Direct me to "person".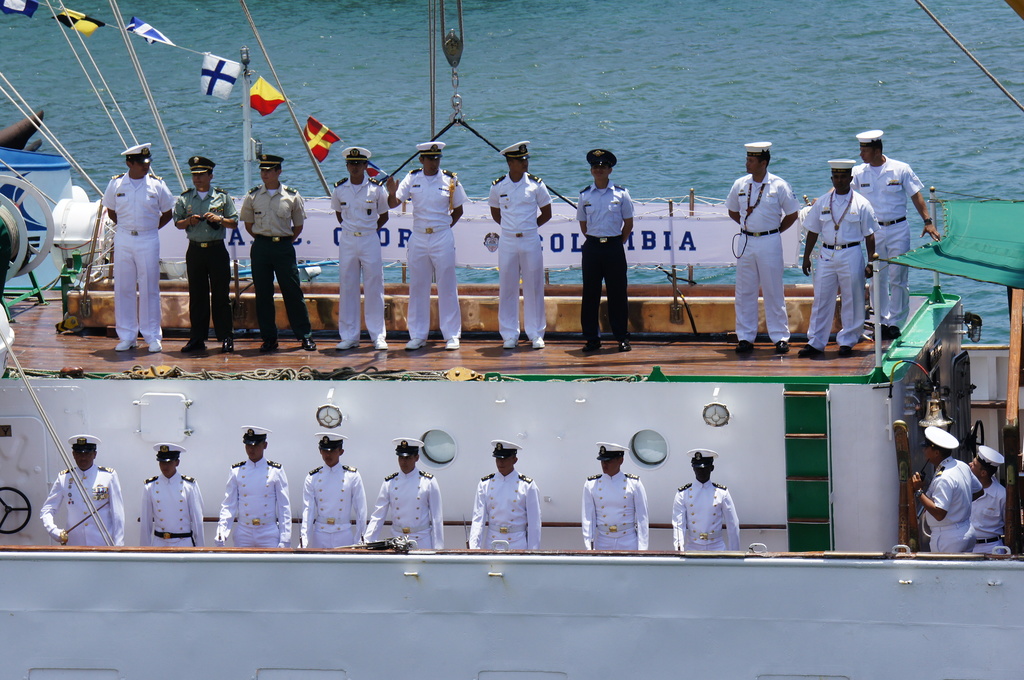
Direction: {"left": 214, "top": 425, "right": 289, "bottom": 549}.
